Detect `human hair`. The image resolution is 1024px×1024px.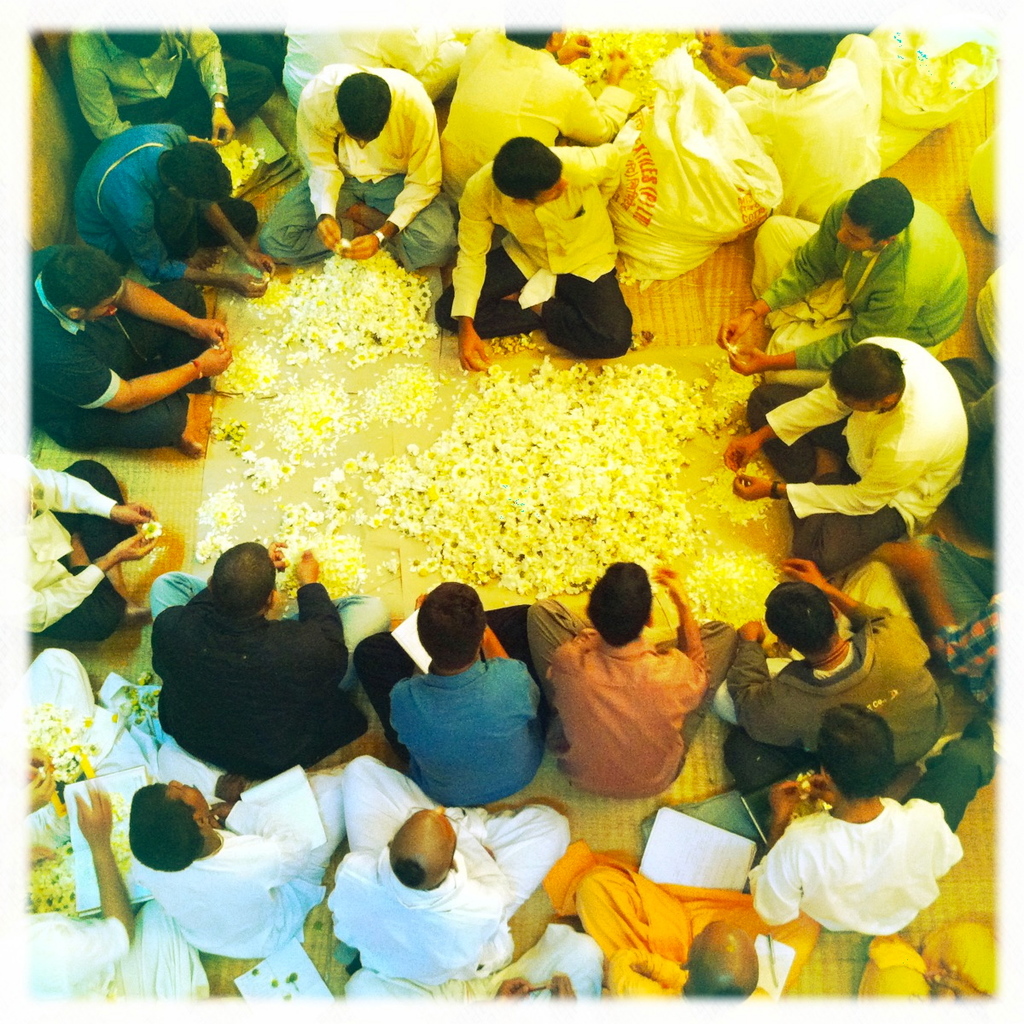
154, 137, 238, 205.
